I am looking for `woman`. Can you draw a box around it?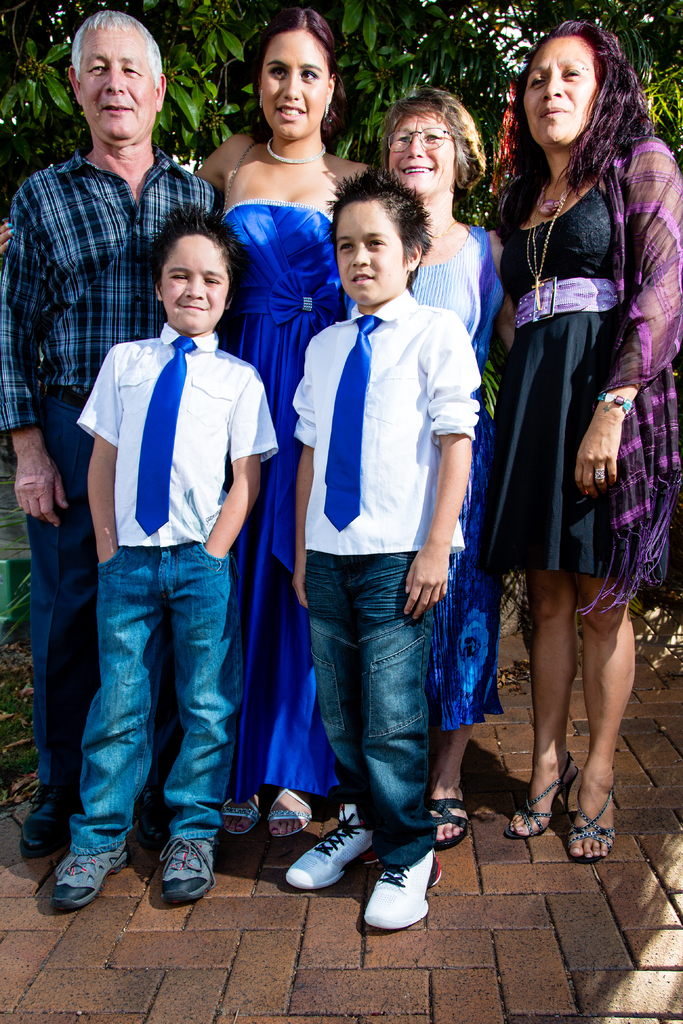
Sure, the bounding box is bbox(481, 17, 659, 753).
